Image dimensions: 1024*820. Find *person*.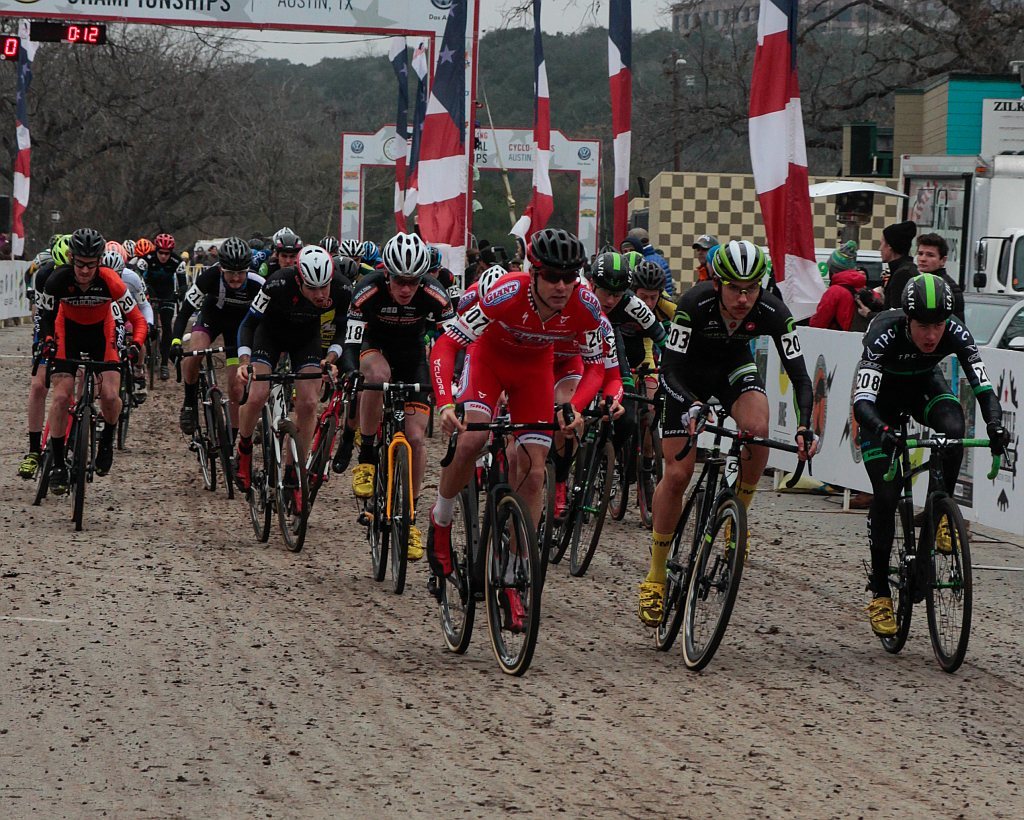
428, 220, 617, 637.
